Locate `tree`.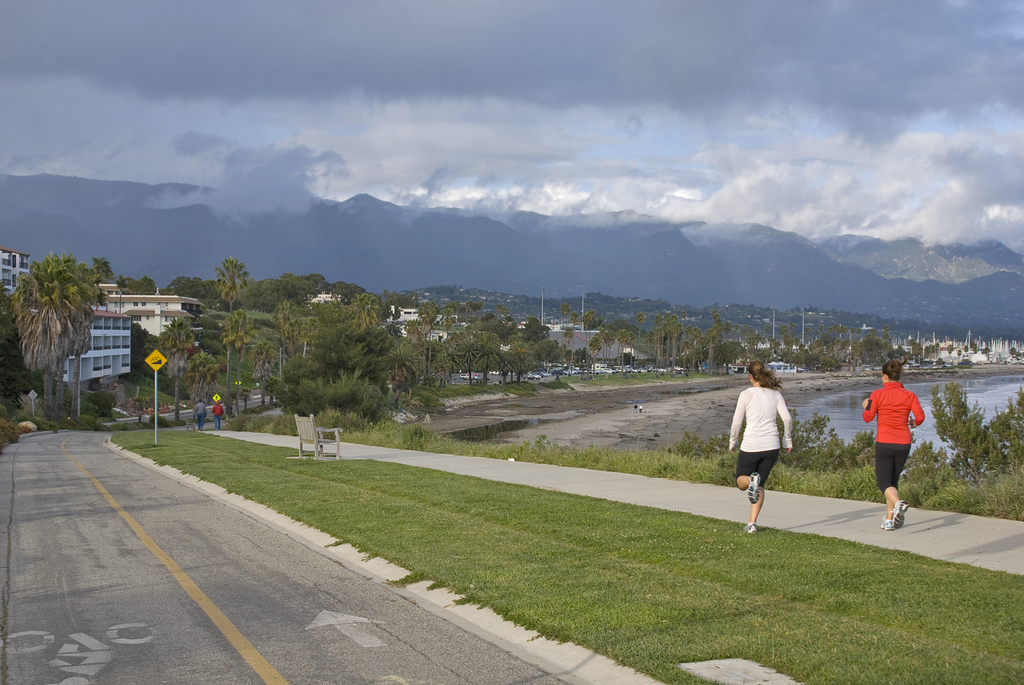
Bounding box: bbox=[432, 354, 451, 383].
